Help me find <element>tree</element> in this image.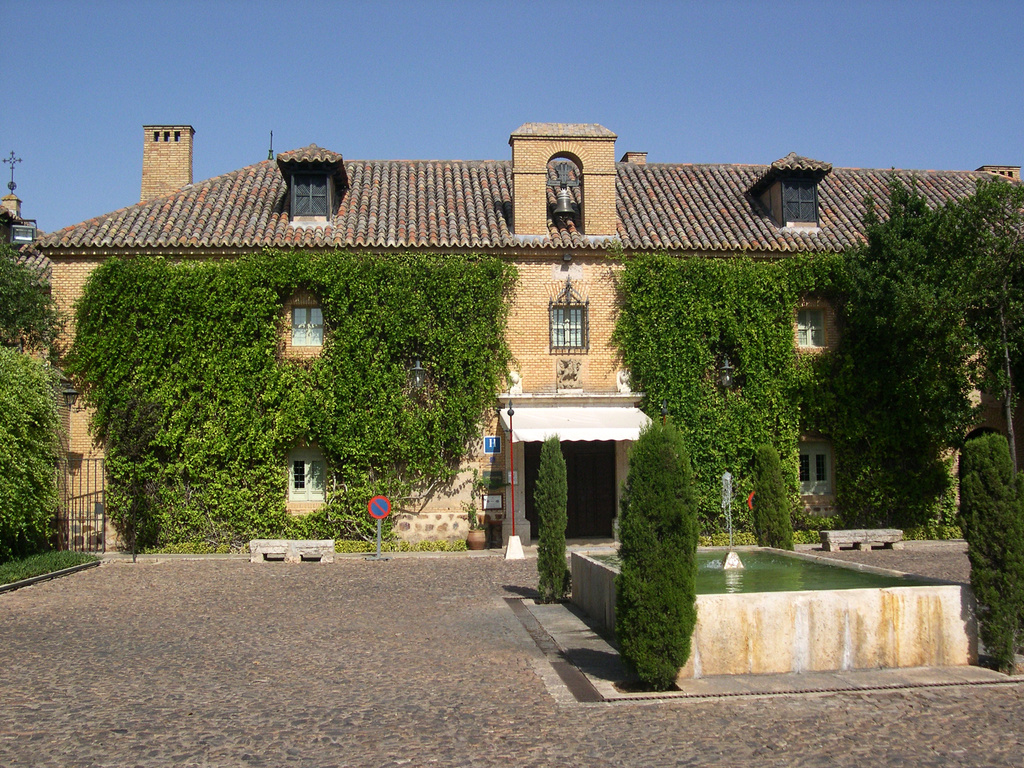
Found it: detection(620, 390, 709, 685).
